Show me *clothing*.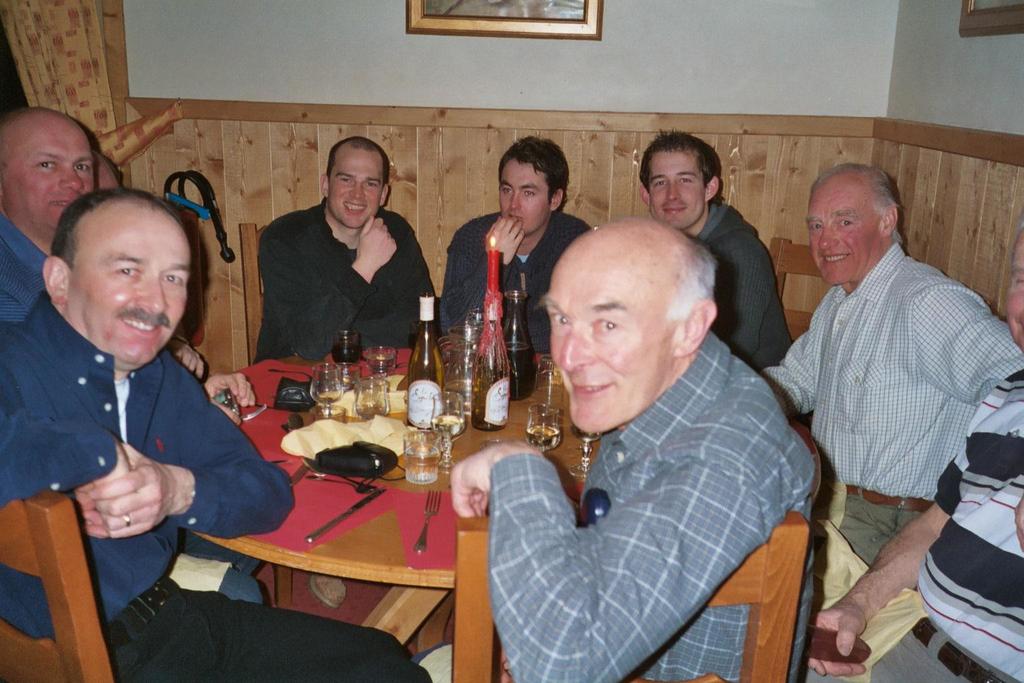
*clothing* is here: (867,365,1023,682).
